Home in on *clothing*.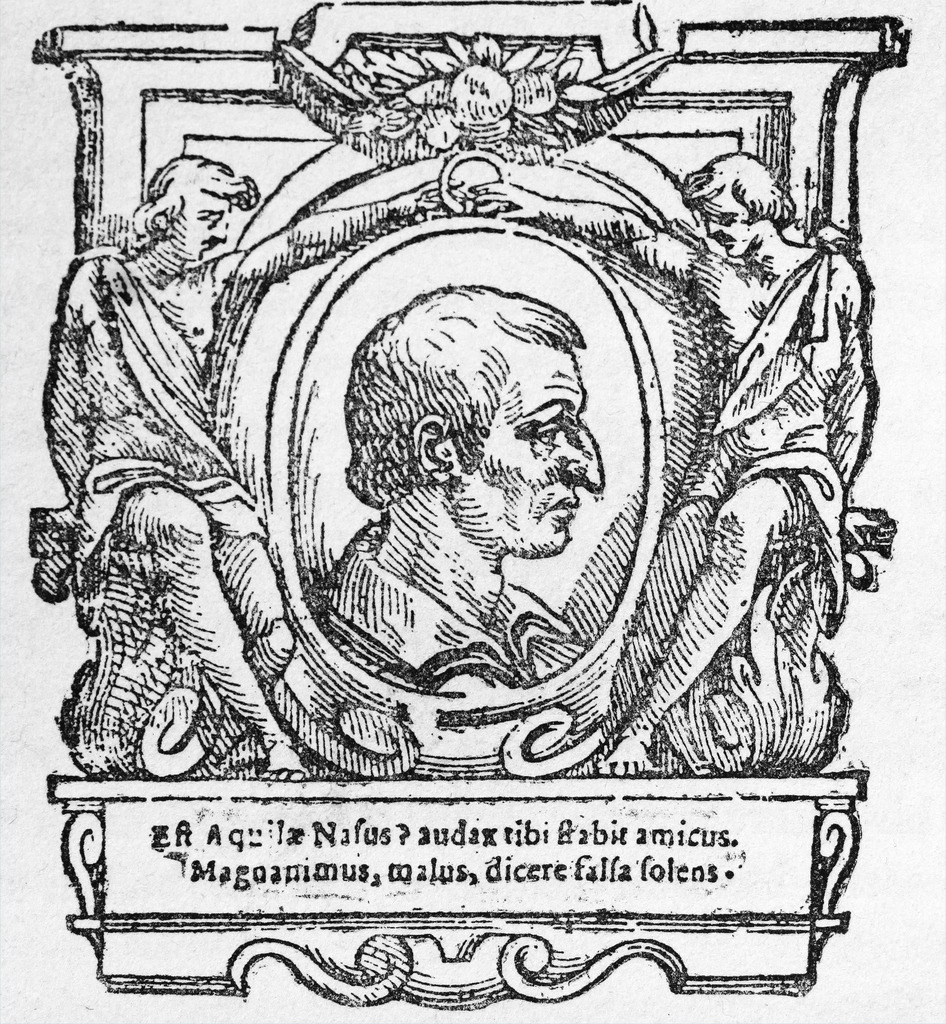
Homed in at bbox=(608, 246, 847, 771).
